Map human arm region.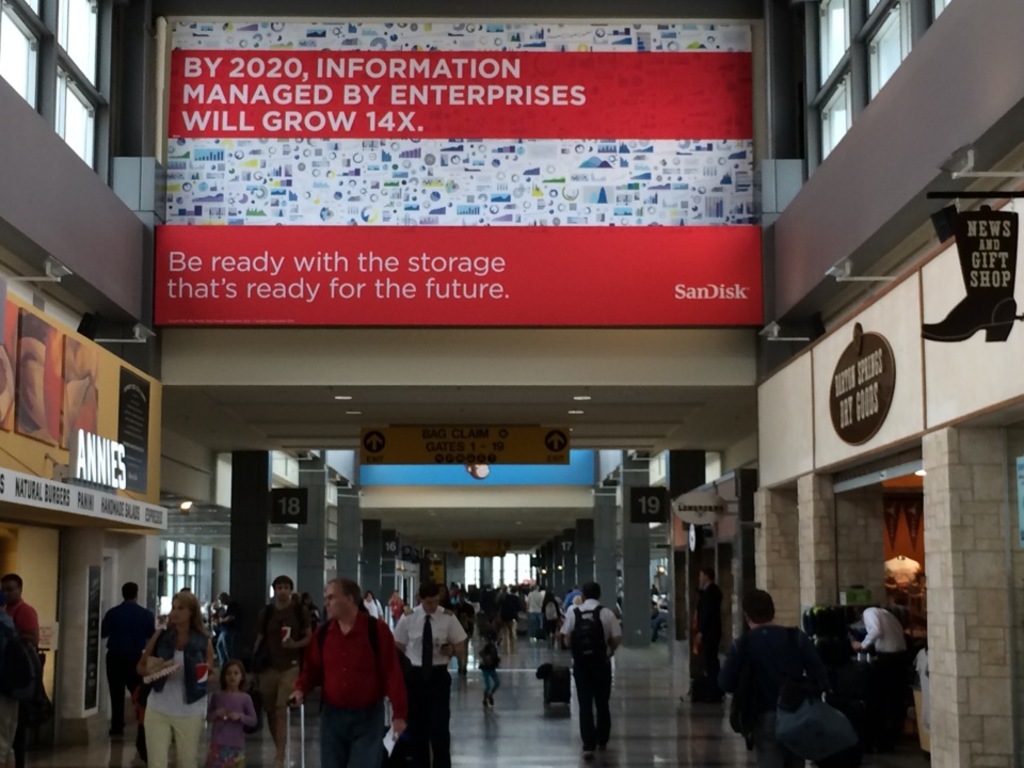
Mapped to (141,642,153,677).
